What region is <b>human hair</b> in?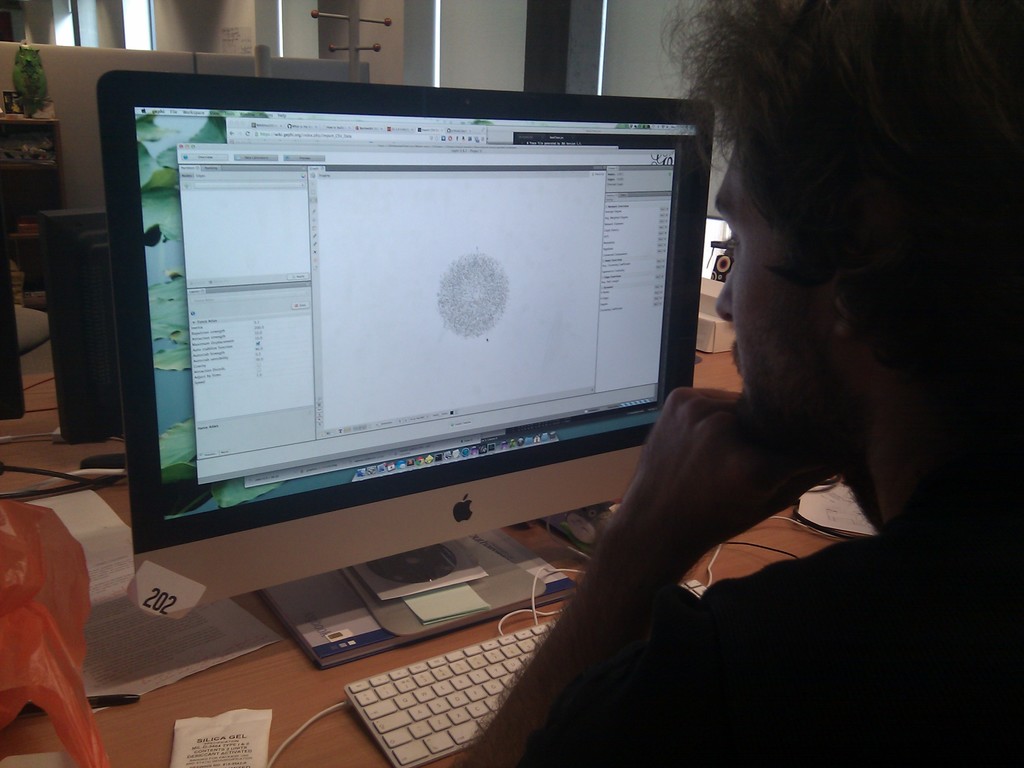
select_region(681, 6, 1012, 417).
